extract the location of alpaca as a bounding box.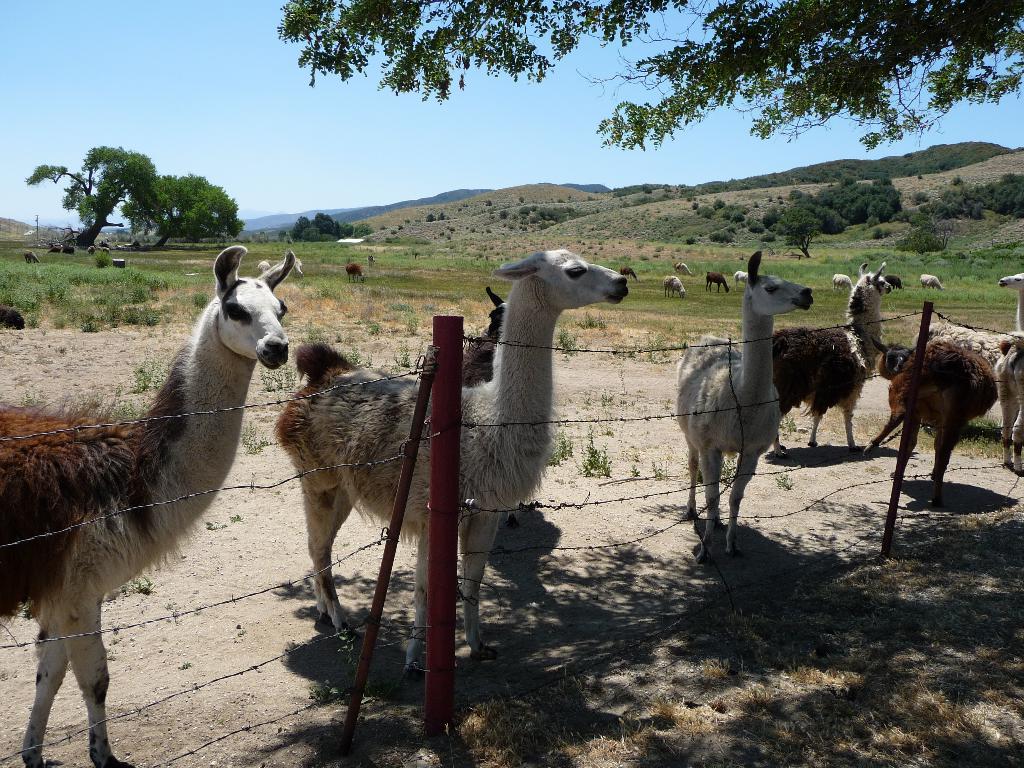
707, 267, 728, 289.
